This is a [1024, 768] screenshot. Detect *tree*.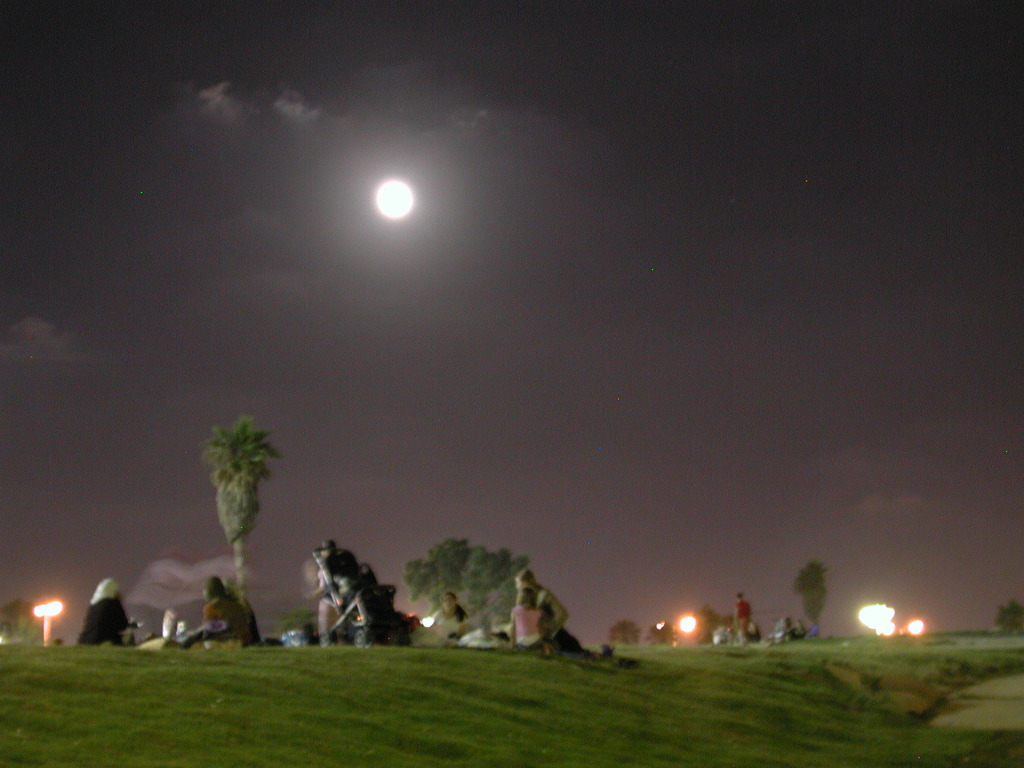
605:616:646:644.
